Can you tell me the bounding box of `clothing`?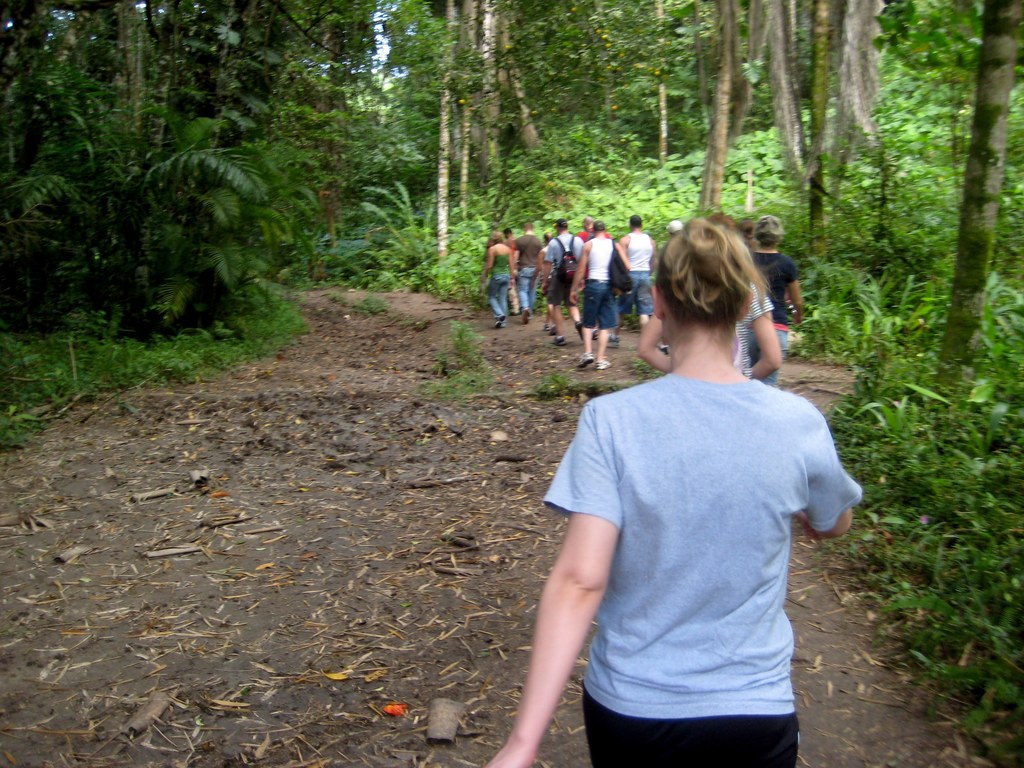
select_region(539, 372, 868, 767).
